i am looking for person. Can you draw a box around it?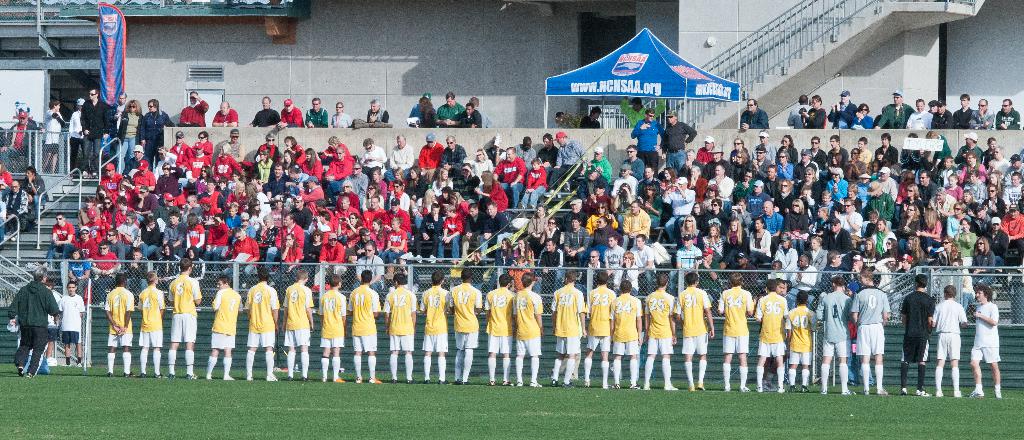
Sure, the bounding box is bbox(604, 236, 623, 280).
